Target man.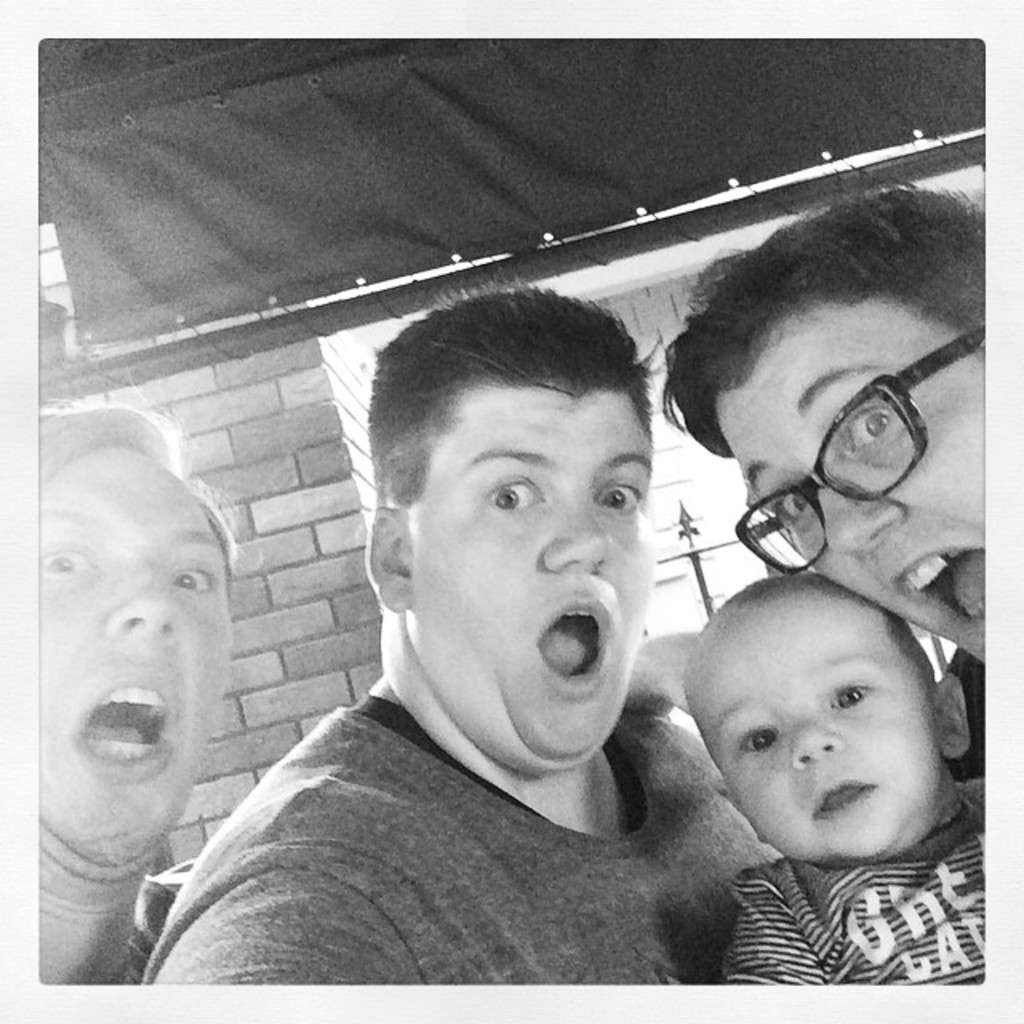
Target region: [left=658, top=174, right=989, bottom=666].
